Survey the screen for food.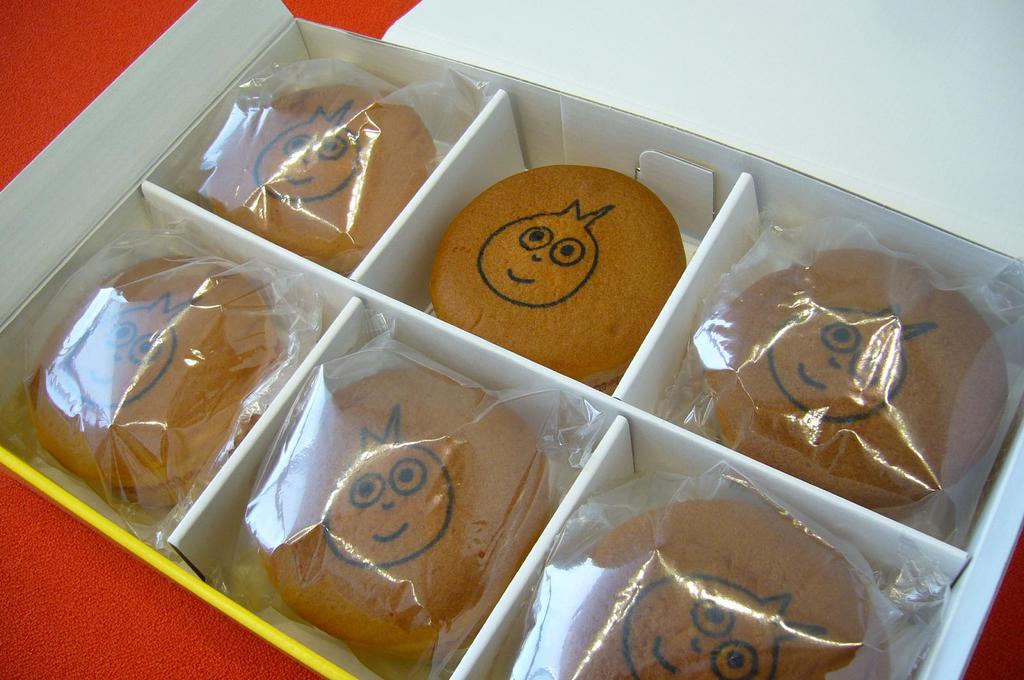
Survey found: l=203, t=80, r=435, b=278.
